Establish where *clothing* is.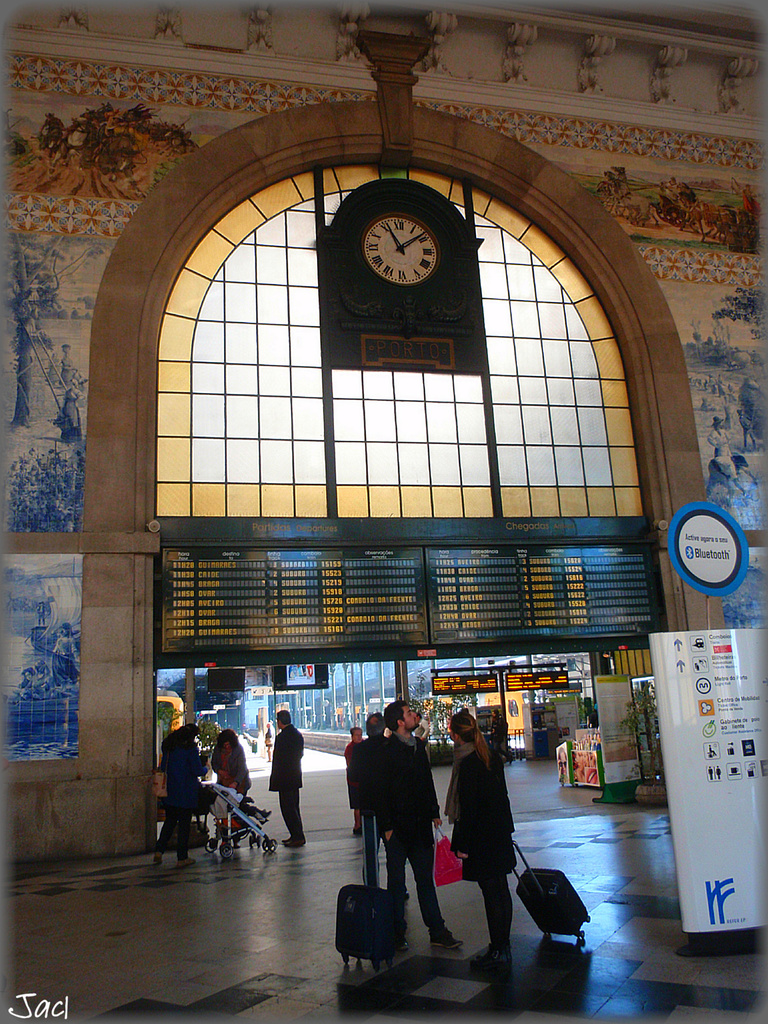
Established at rect(382, 736, 457, 941).
